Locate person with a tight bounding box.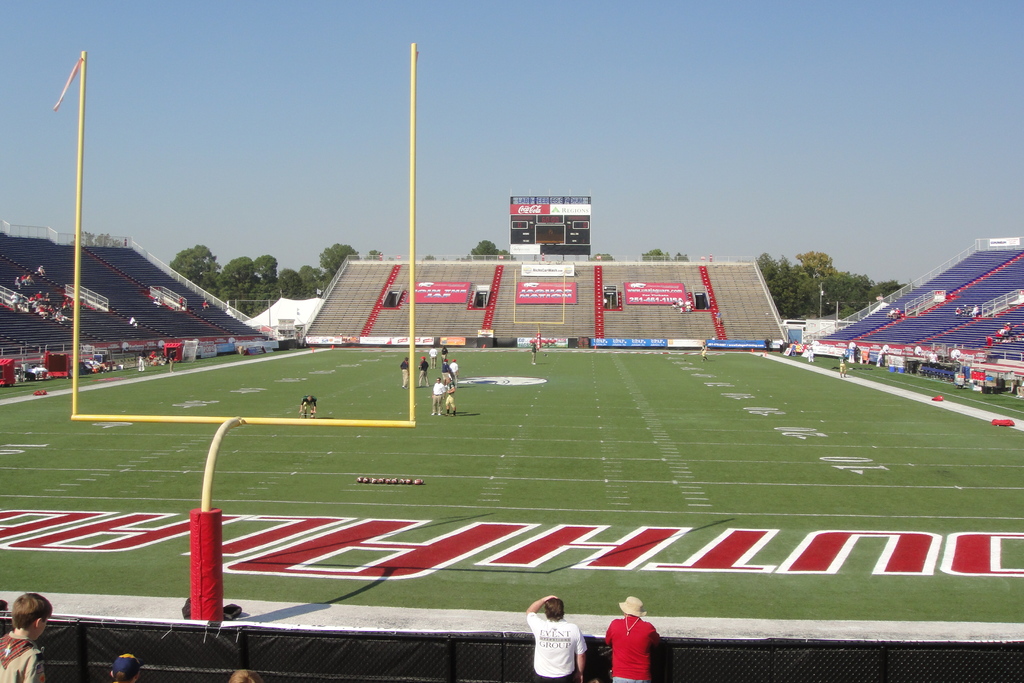
790:340:795:356.
